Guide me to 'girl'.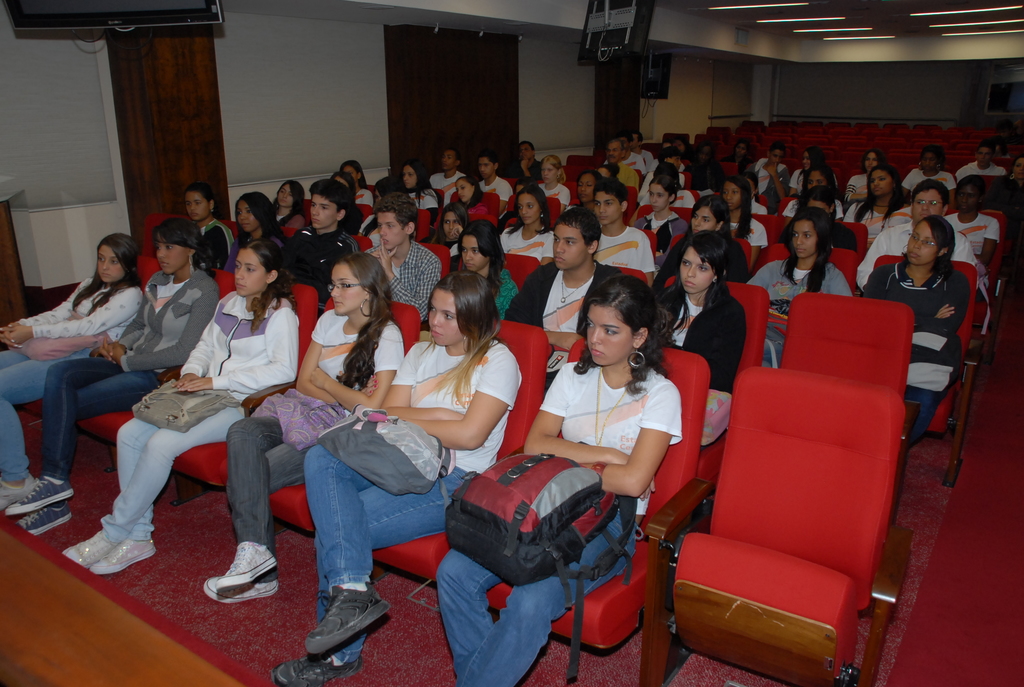
Guidance: region(863, 215, 970, 444).
